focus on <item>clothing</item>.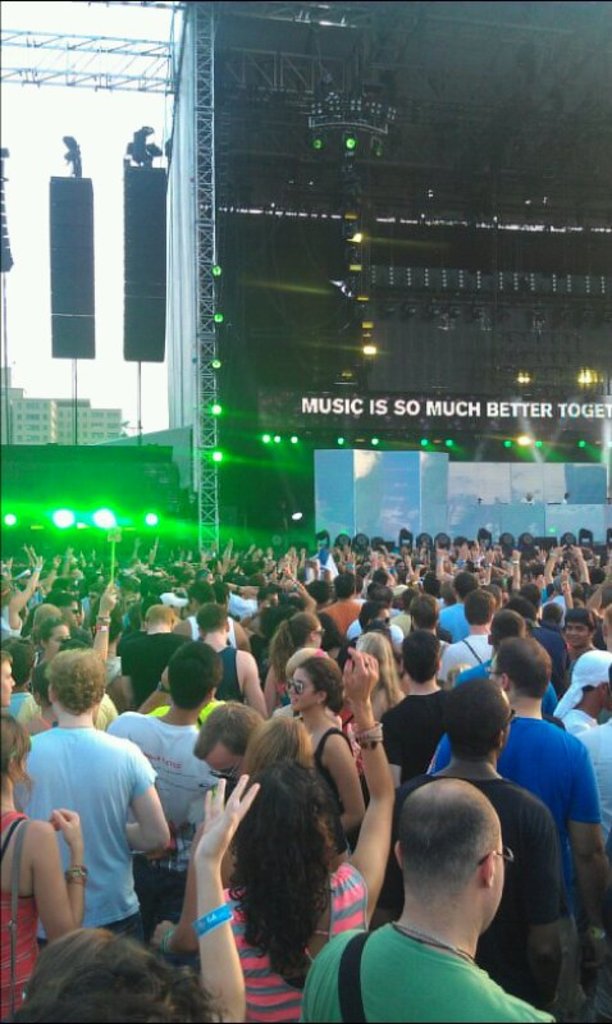
Focused at <bbox>433, 595, 476, 639</bbox>.
